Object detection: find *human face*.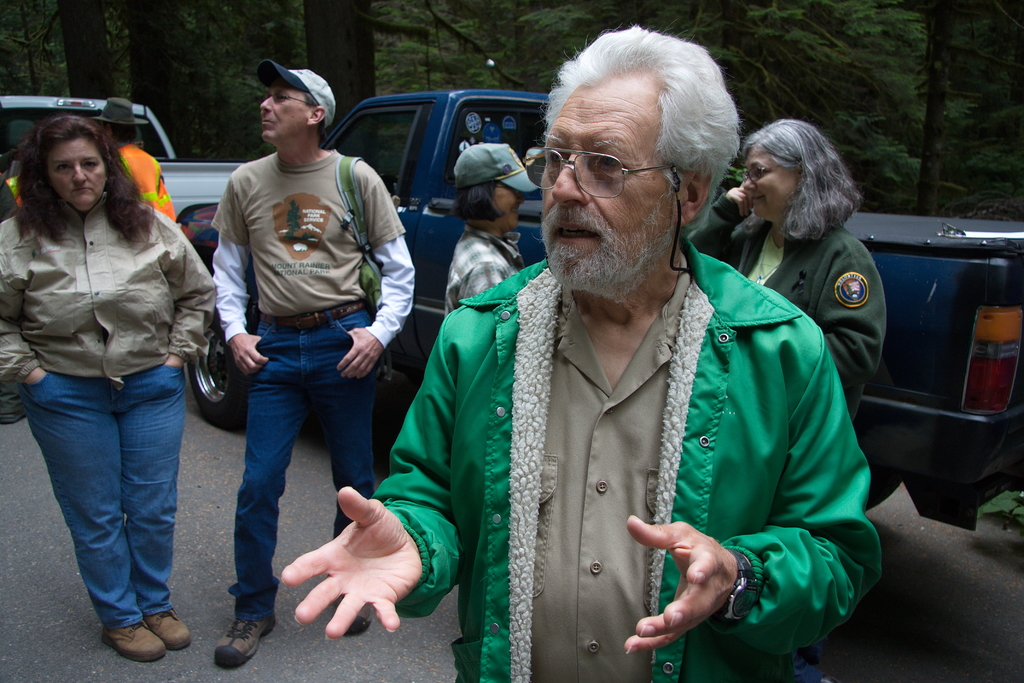
(492,179,530,227).
